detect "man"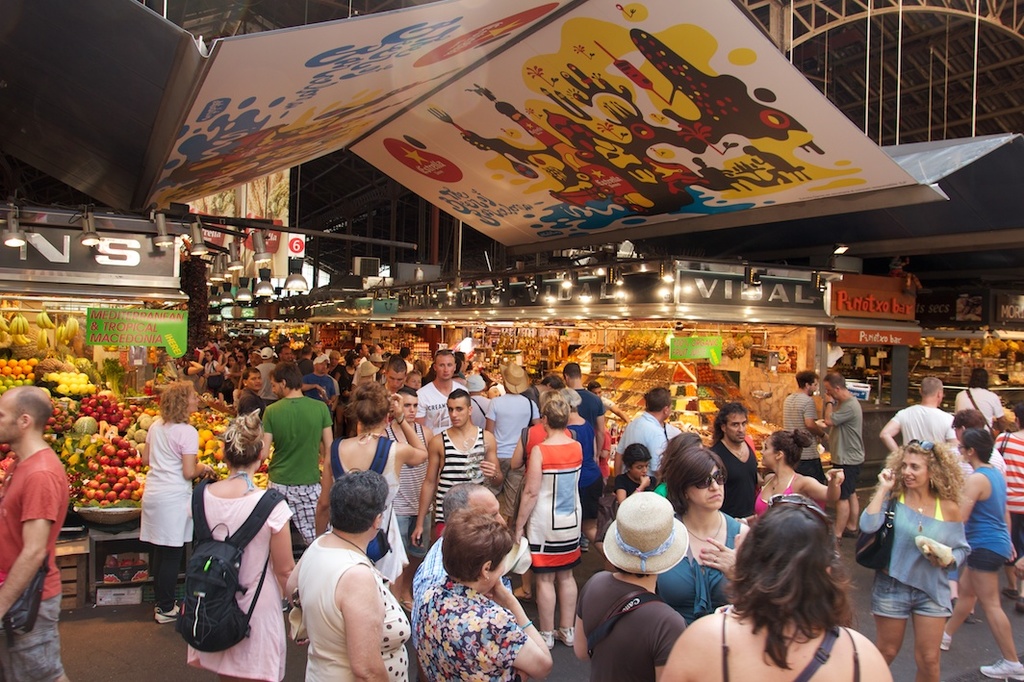
detection(485, 363, 539, 517)
